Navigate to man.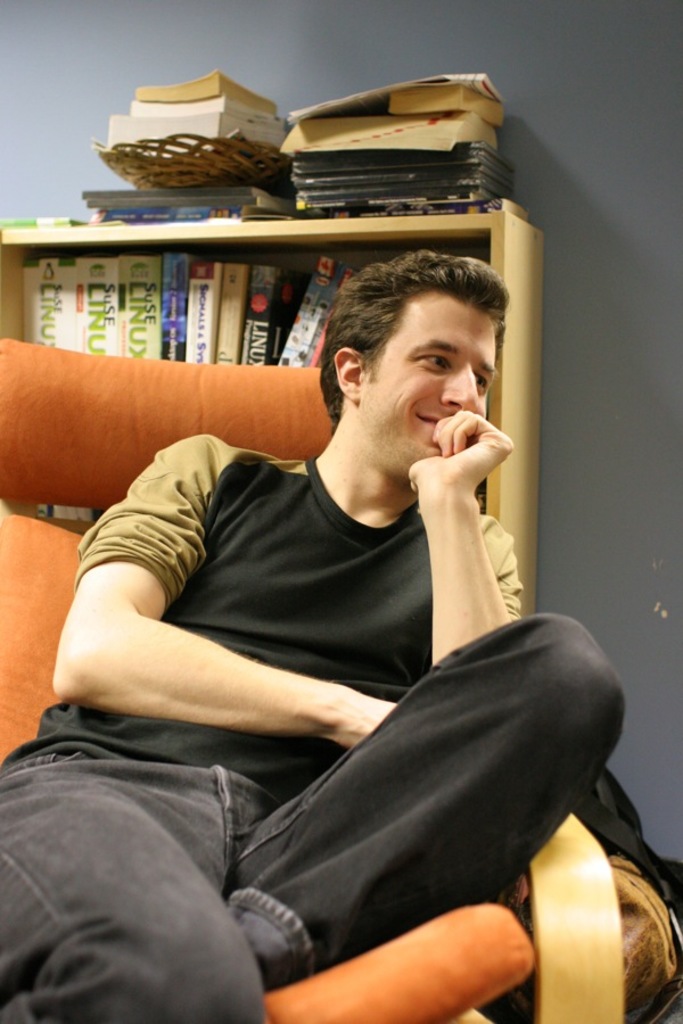
Navigation target: 0/247/626/1023.
